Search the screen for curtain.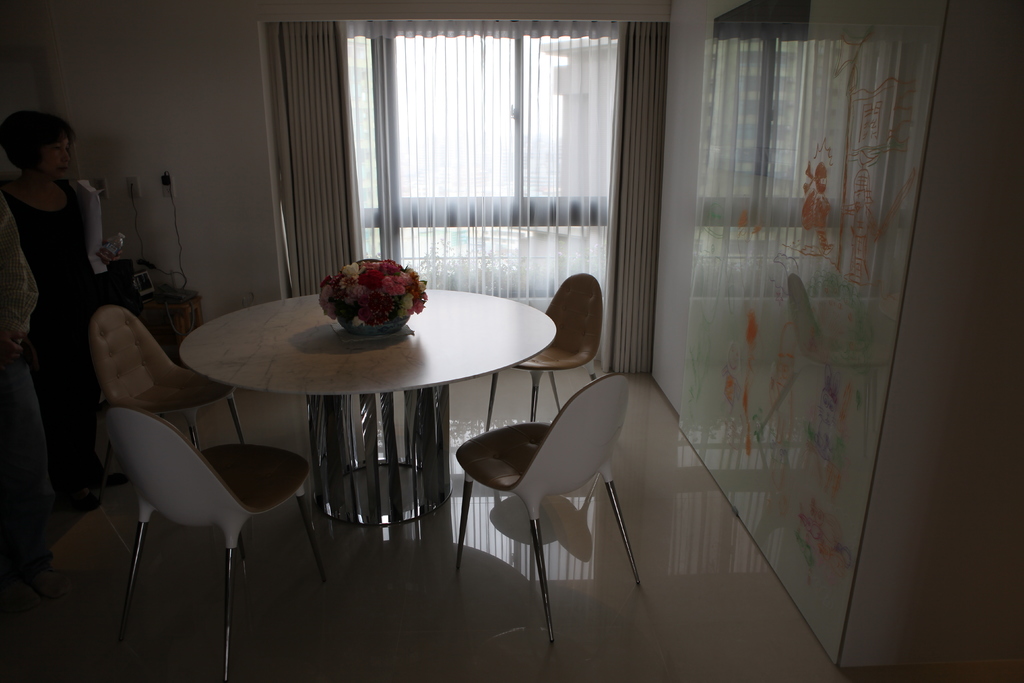
Found at l=695, t=23, r=922, b=304.
